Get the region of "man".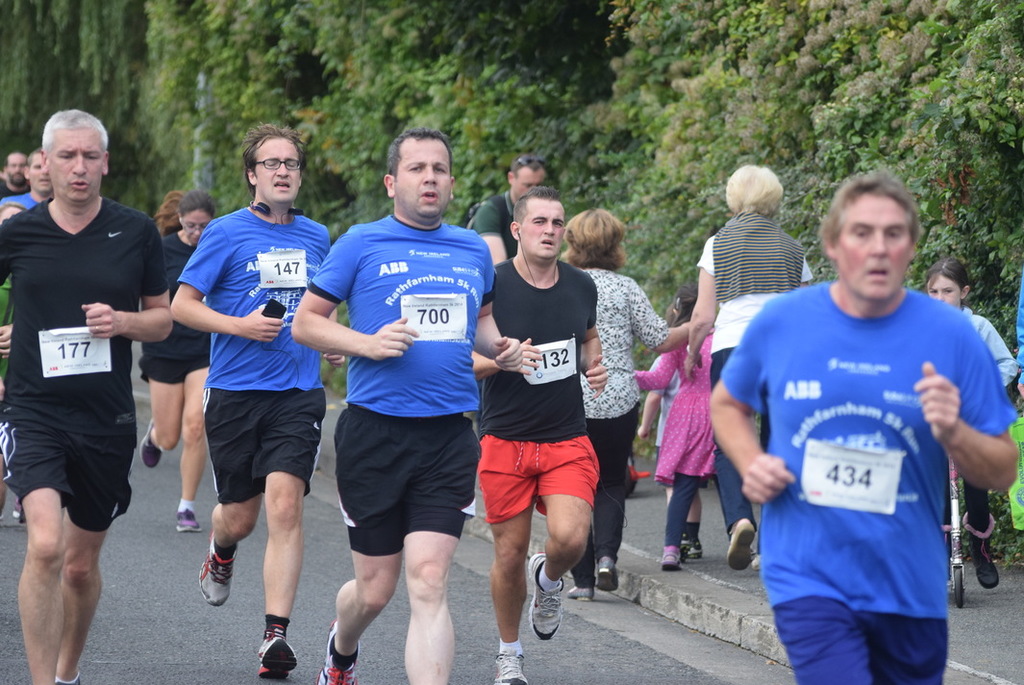
Rect(0, 145, 31, 199).
